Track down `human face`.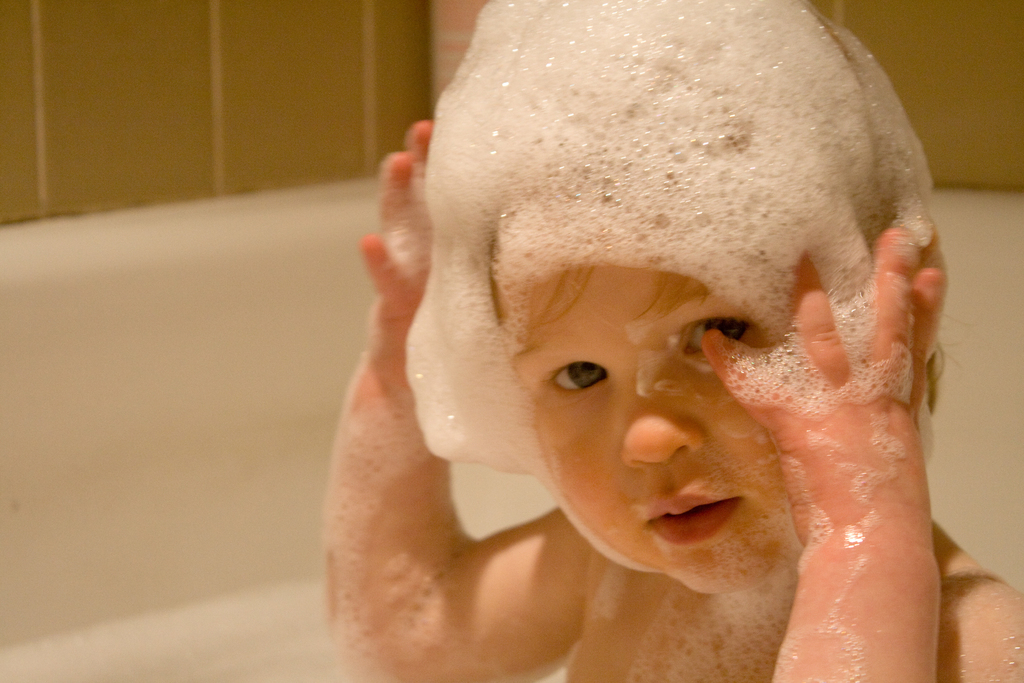
Tracked to 500/243/824/588.
